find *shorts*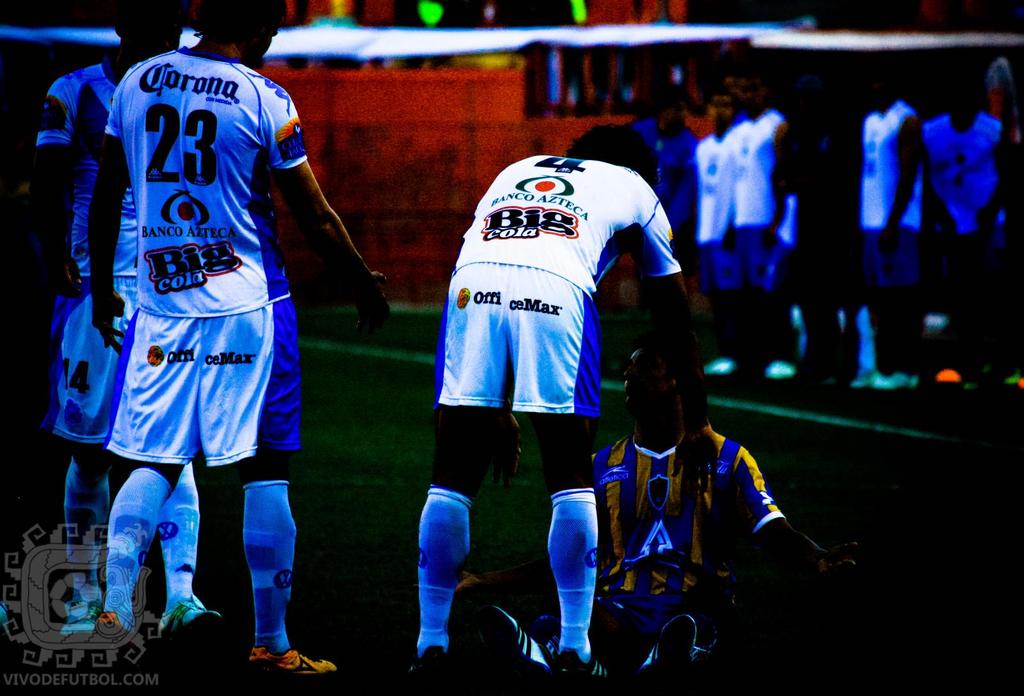
(43,277,143,443)
